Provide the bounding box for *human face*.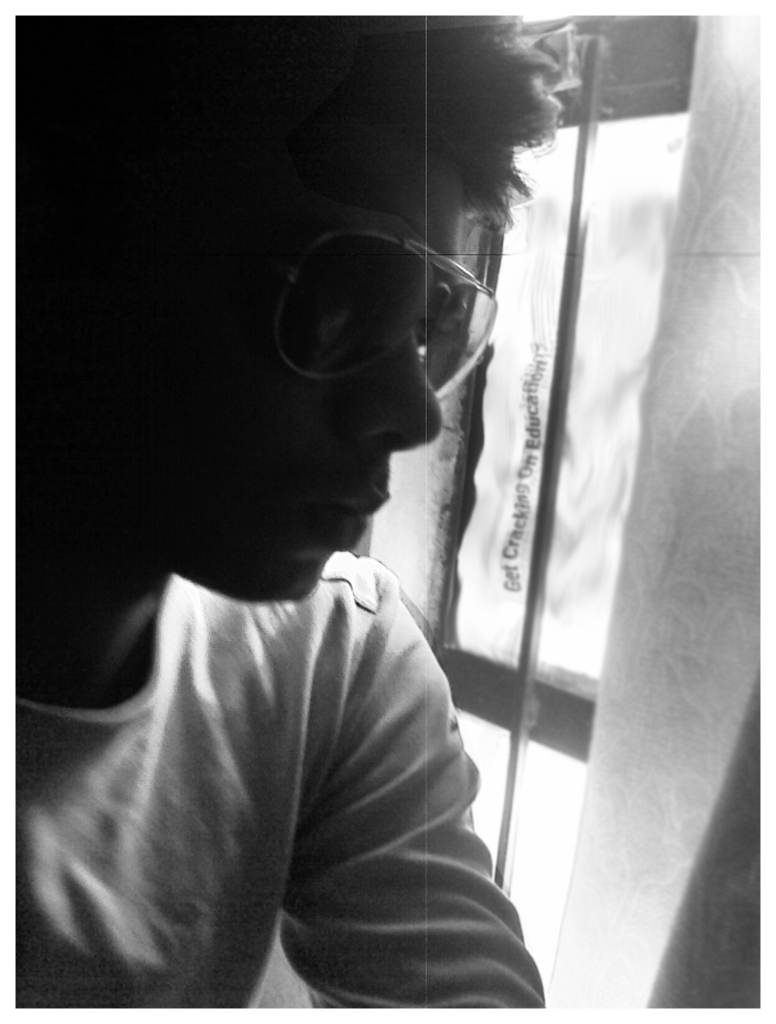
left=66, top=127, right=464, bottom=601.
